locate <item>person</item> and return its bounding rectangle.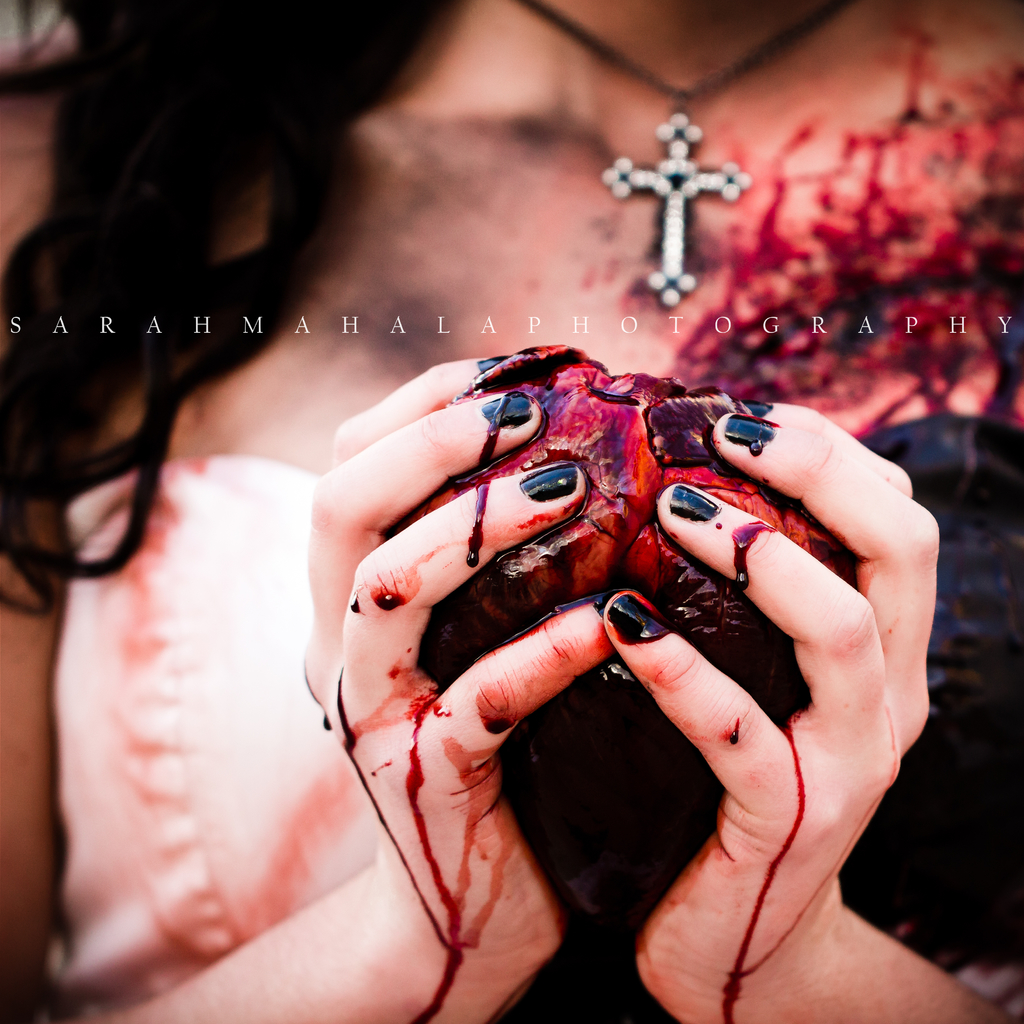
pyautogui.locateOnScreen(0, 0, 1023, 1023).
